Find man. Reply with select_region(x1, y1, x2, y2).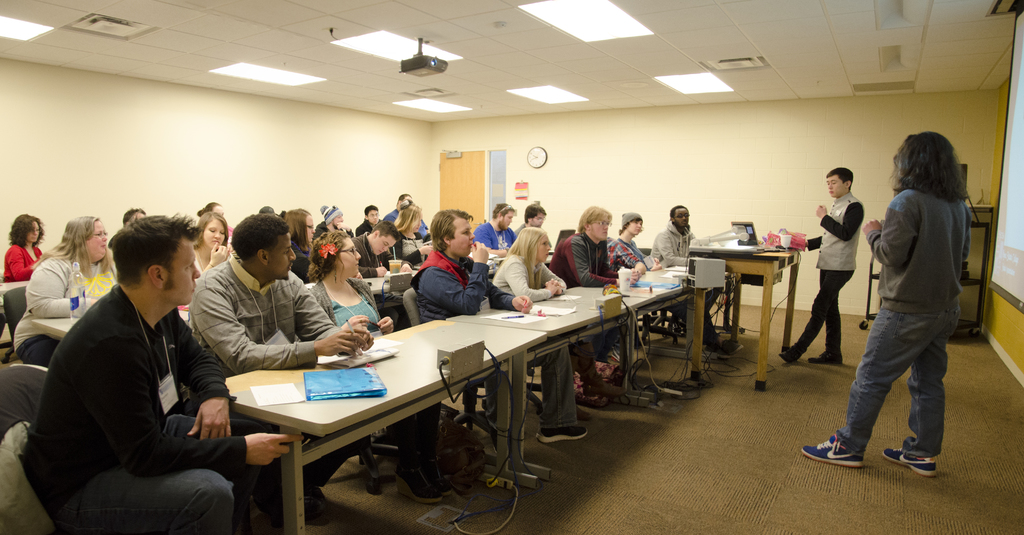
select_region(186, 211, 380, 526).
